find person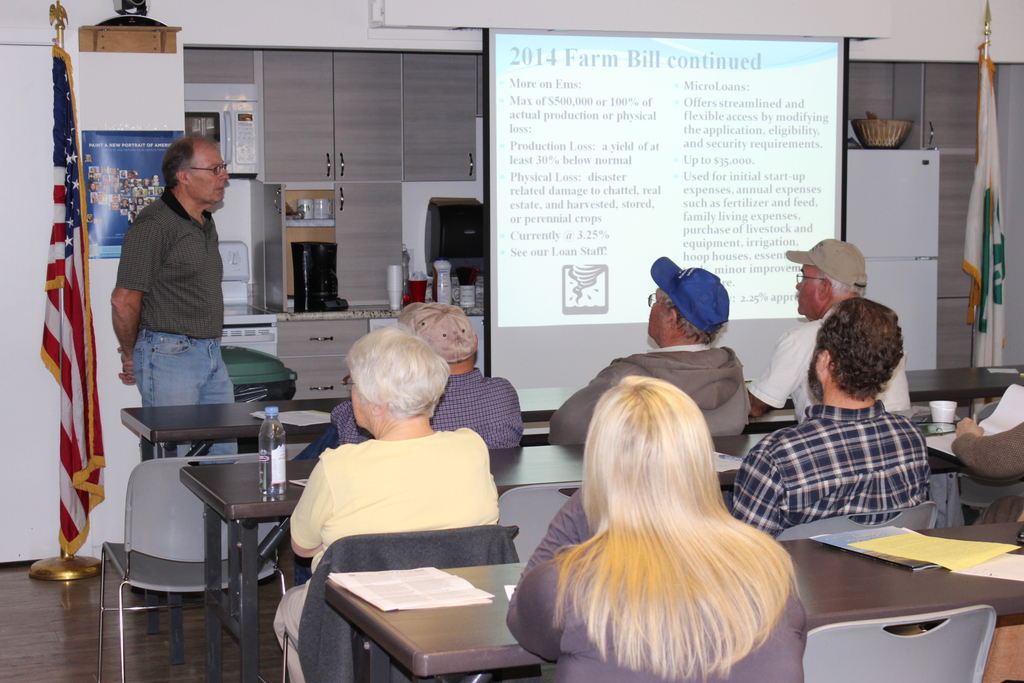
x1=744 y1=306 x2=933 y2=519
